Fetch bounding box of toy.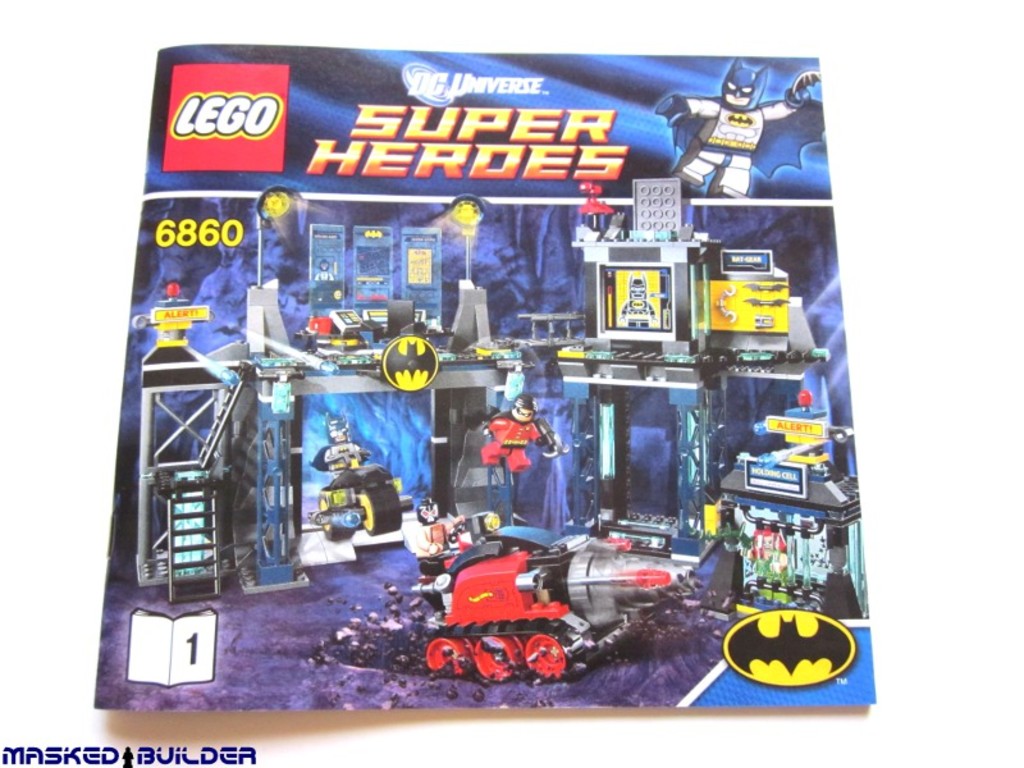
Bbox: BBox(621, 265, 663, 329).
